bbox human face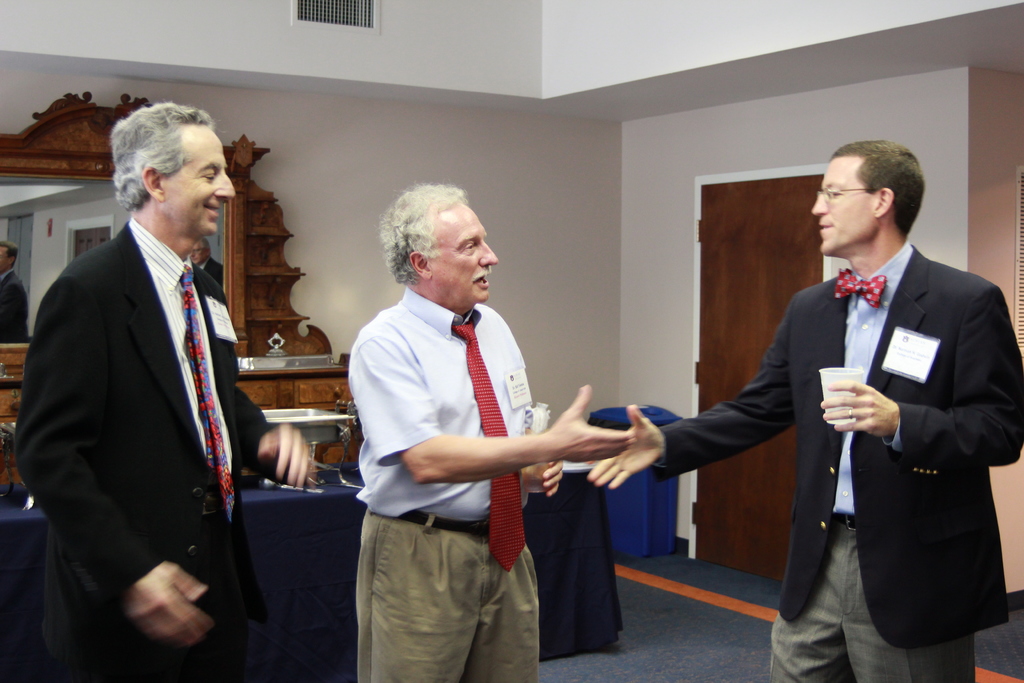
x1=0 y1=249 x2=10 y2=272
